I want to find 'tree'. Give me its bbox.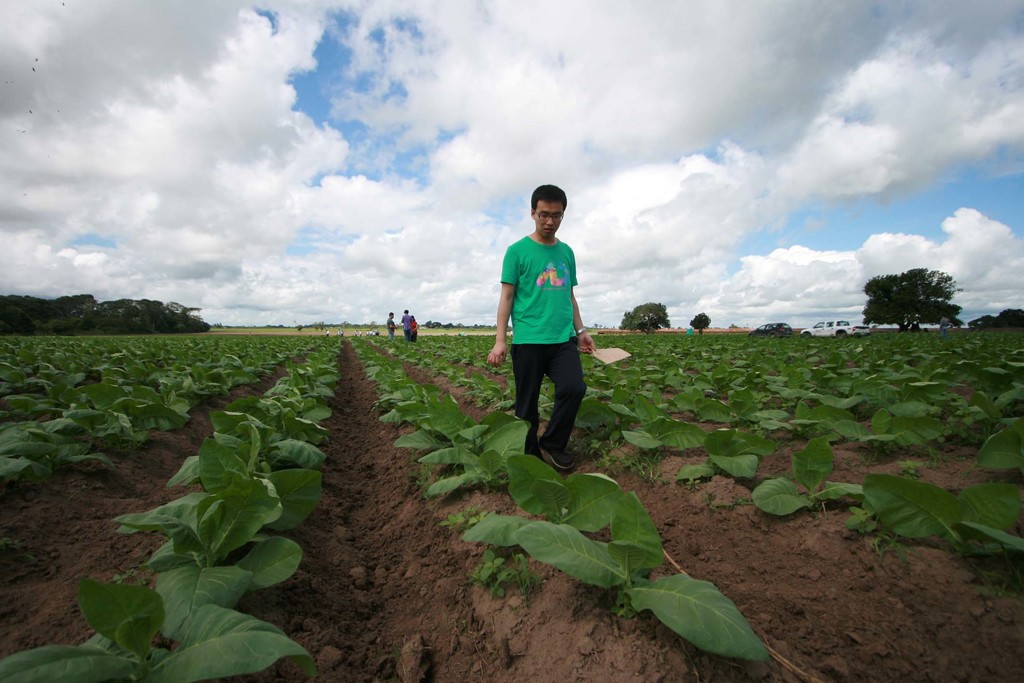
box(686, 310, 711, 334).
